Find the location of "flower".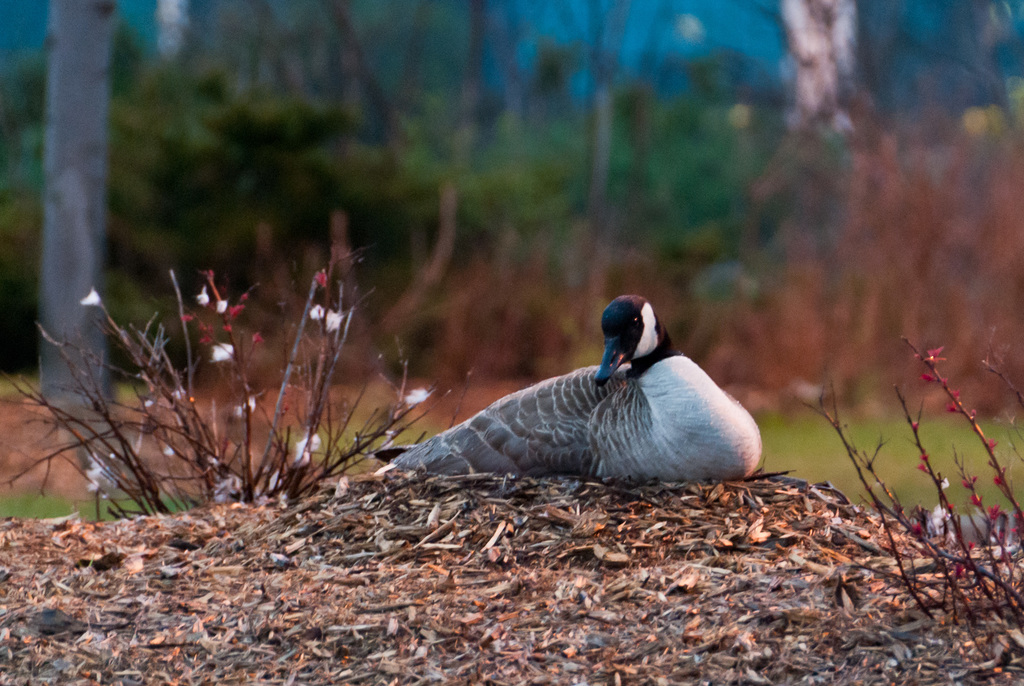
Location: 396:426:411:459.
